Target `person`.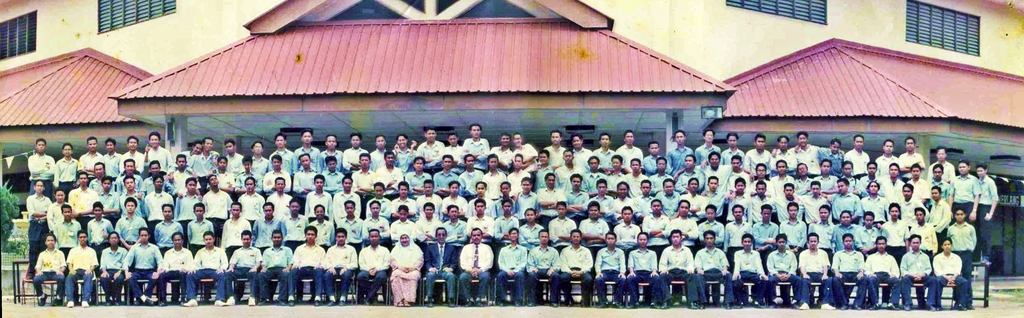
Target region: 684, 175, 707, 218.
